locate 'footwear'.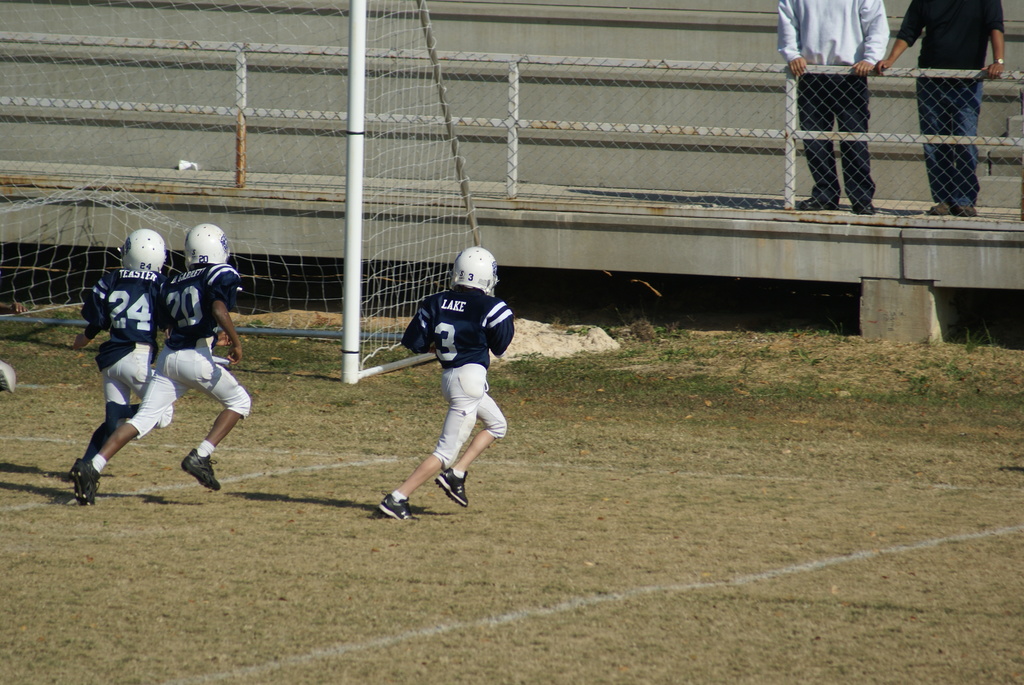
Bounding box: bbox=(186, 450, 221, 493).
